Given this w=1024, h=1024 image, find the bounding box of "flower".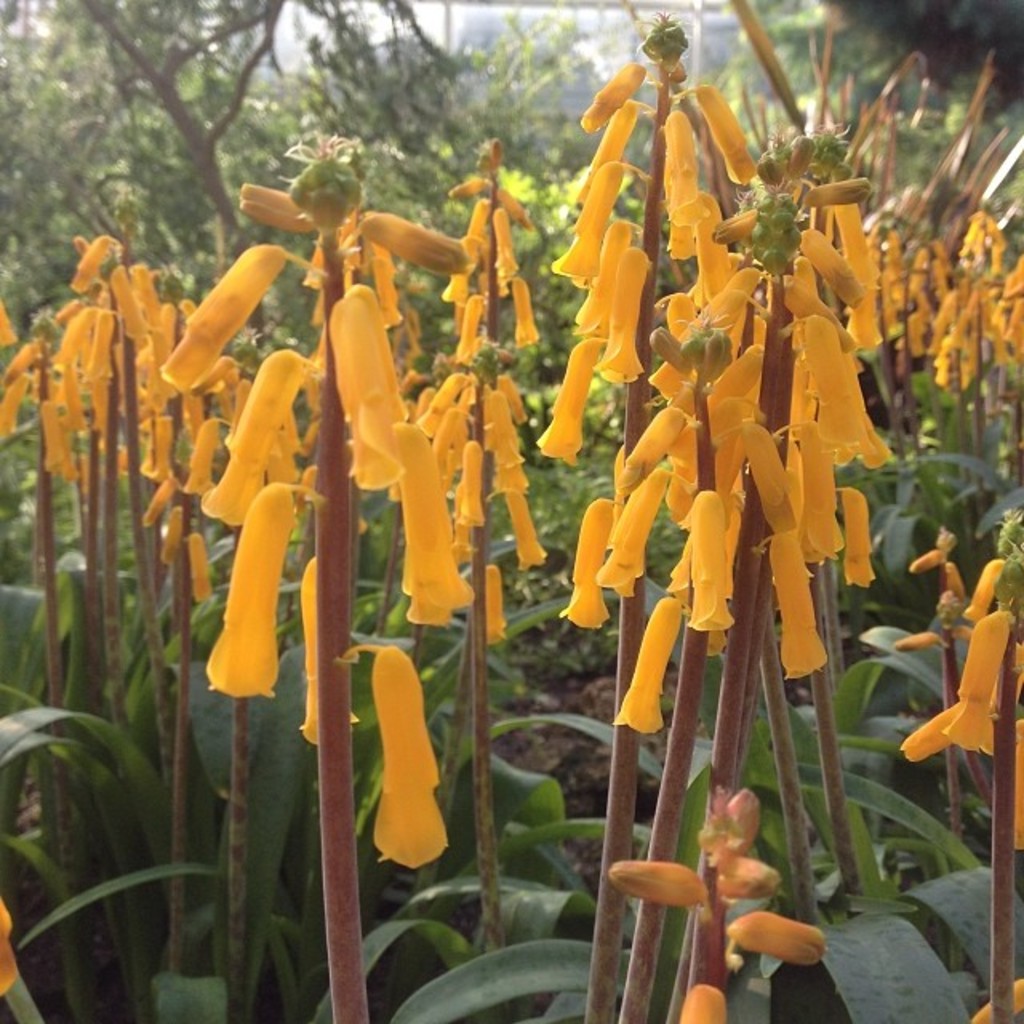
region(488, 562, 506, 653).
